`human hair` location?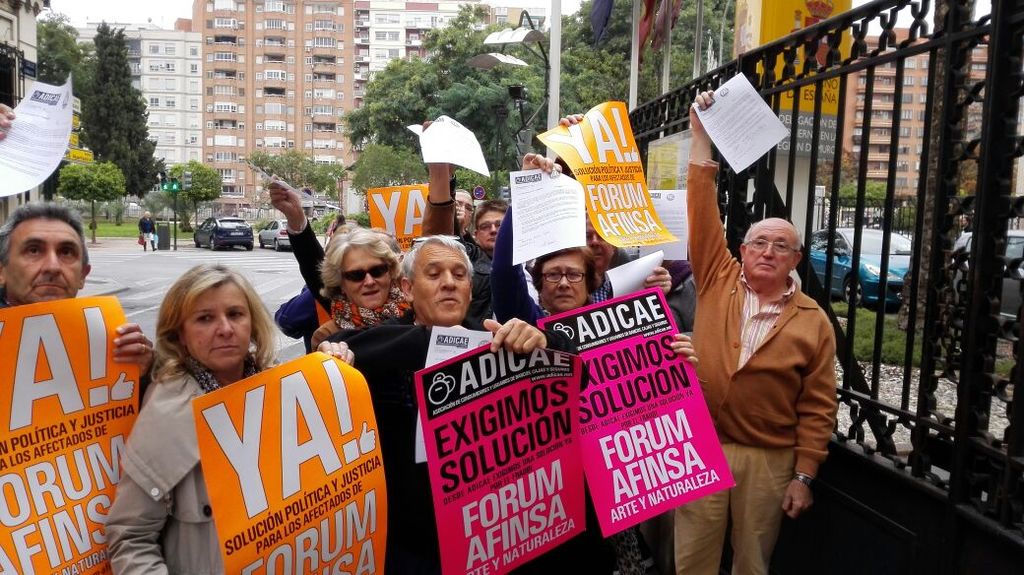
{"left": 743, "top": 229, "right": 800, "bottom": 254}
